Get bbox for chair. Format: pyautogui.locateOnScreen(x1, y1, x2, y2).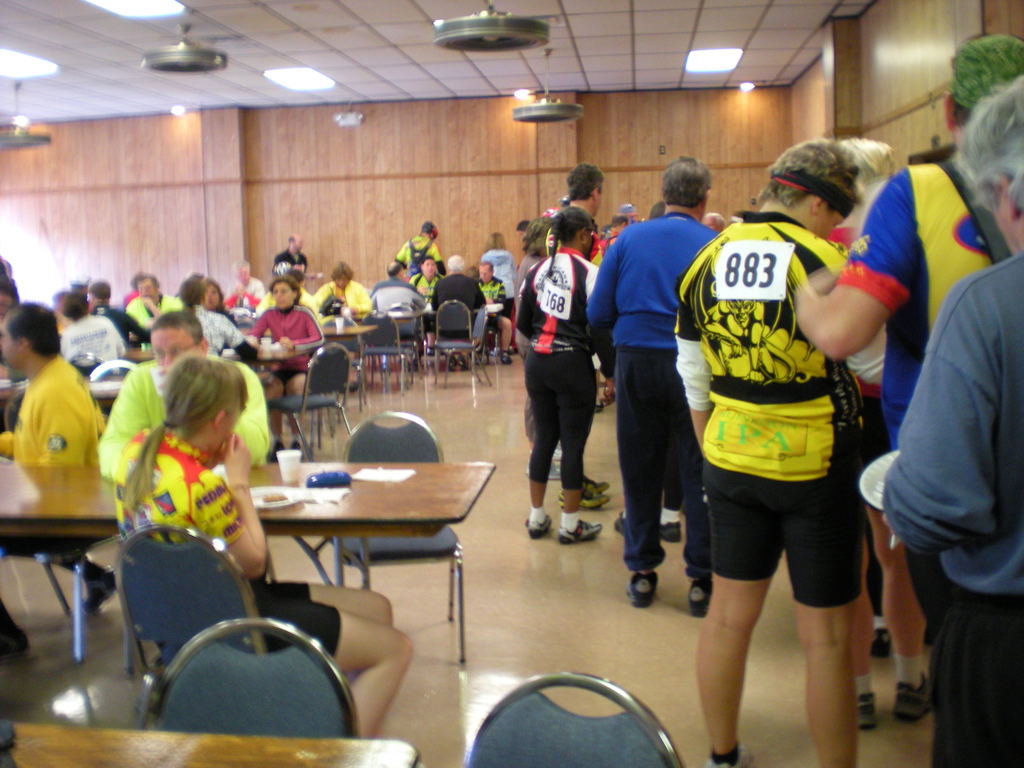
pyautogui.locateOnScreen(134, 623, 355, 741).
